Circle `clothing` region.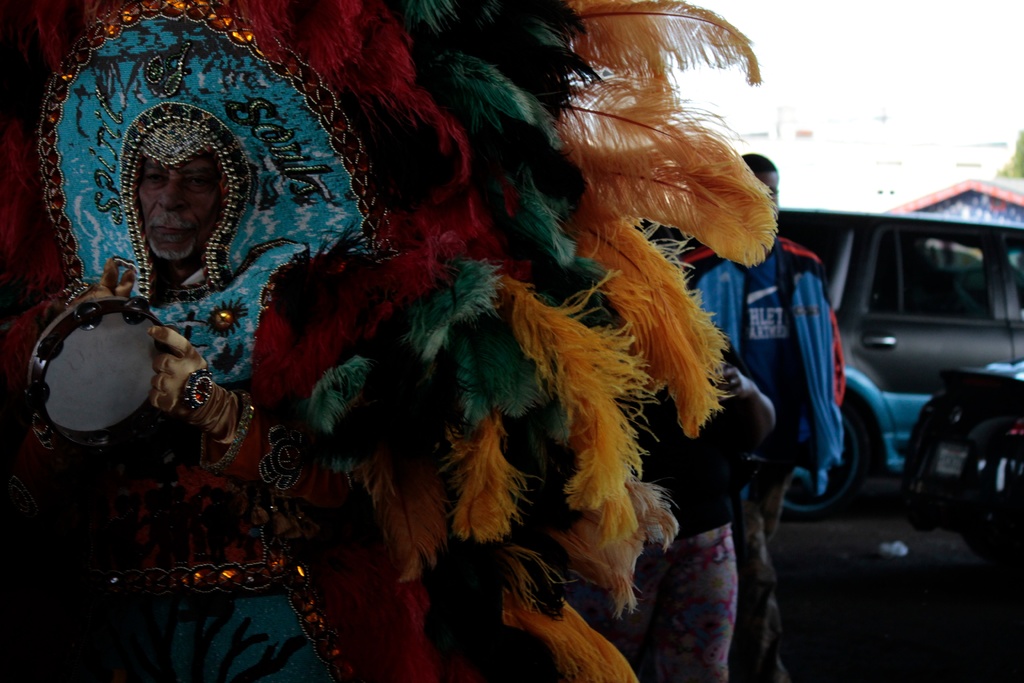
Region: 673 230 847 677.
